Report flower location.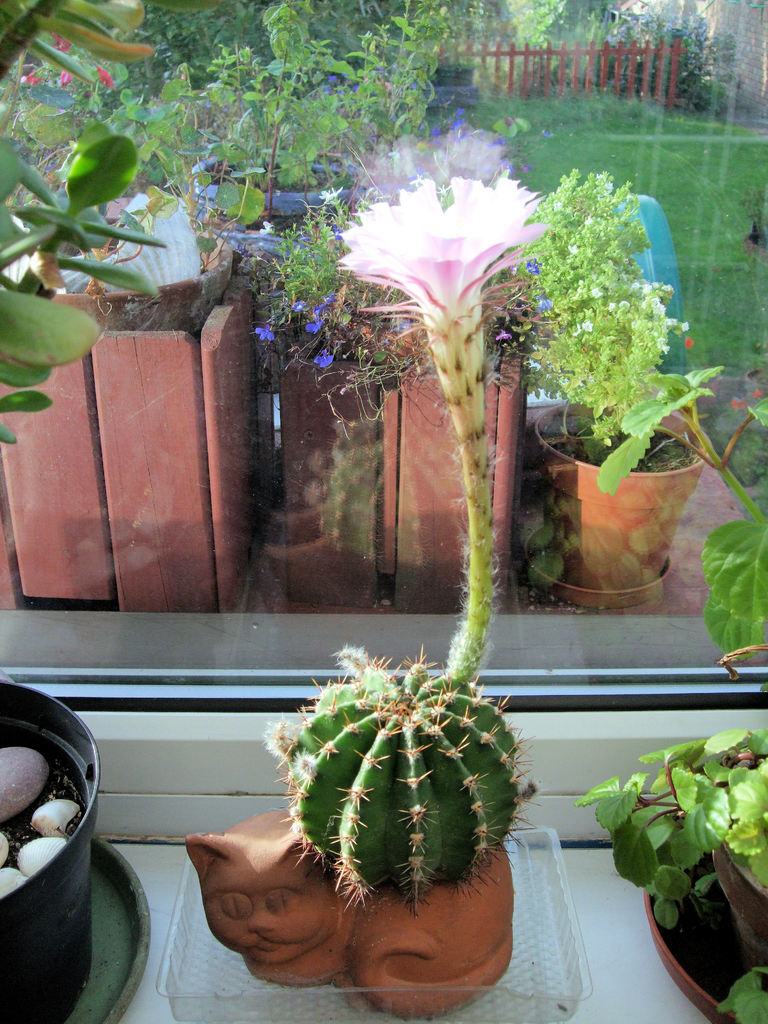
Report: locate(48, 36, 74, 57).
